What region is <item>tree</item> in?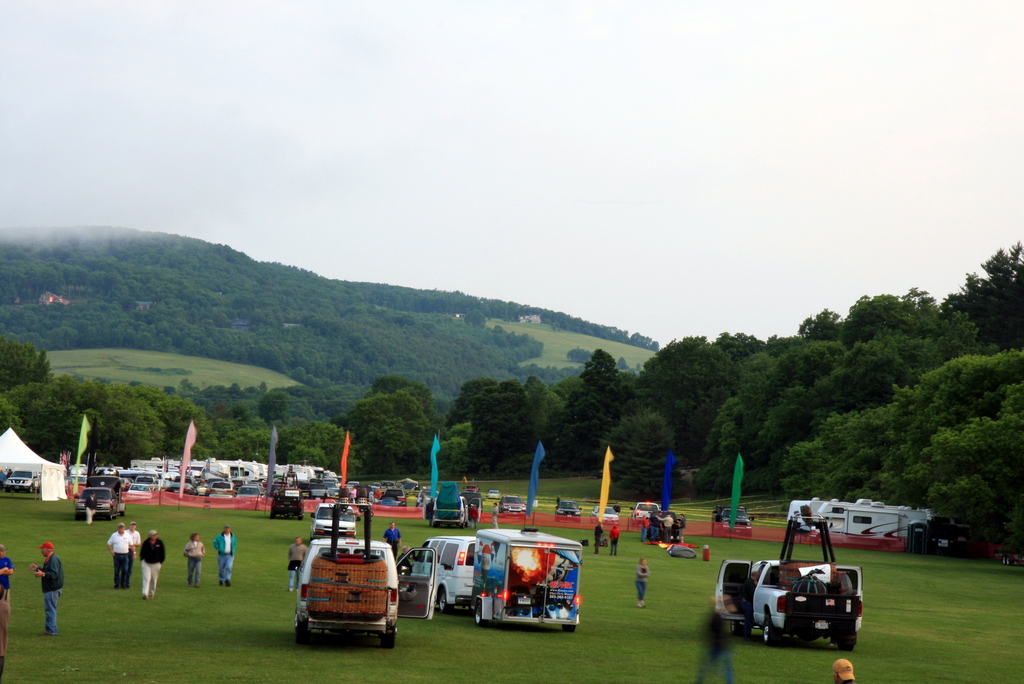
<region>627, 320, 743, 455</region>.
